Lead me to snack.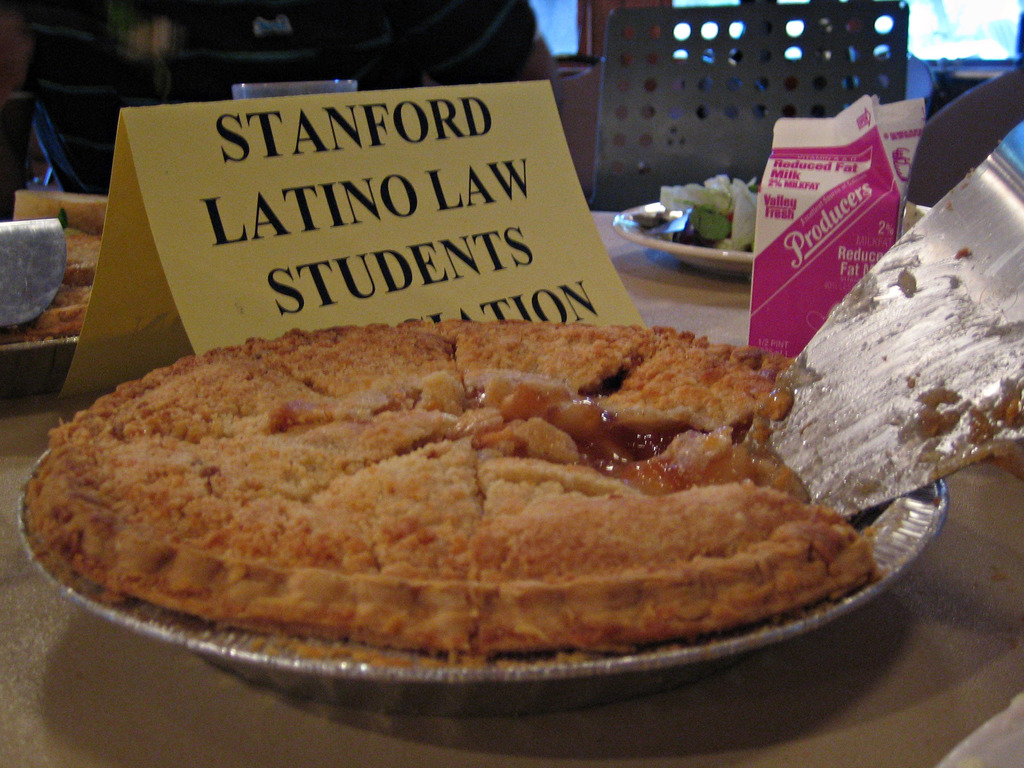
Lead to [left=45, top=321, right=864, bottom=689].
